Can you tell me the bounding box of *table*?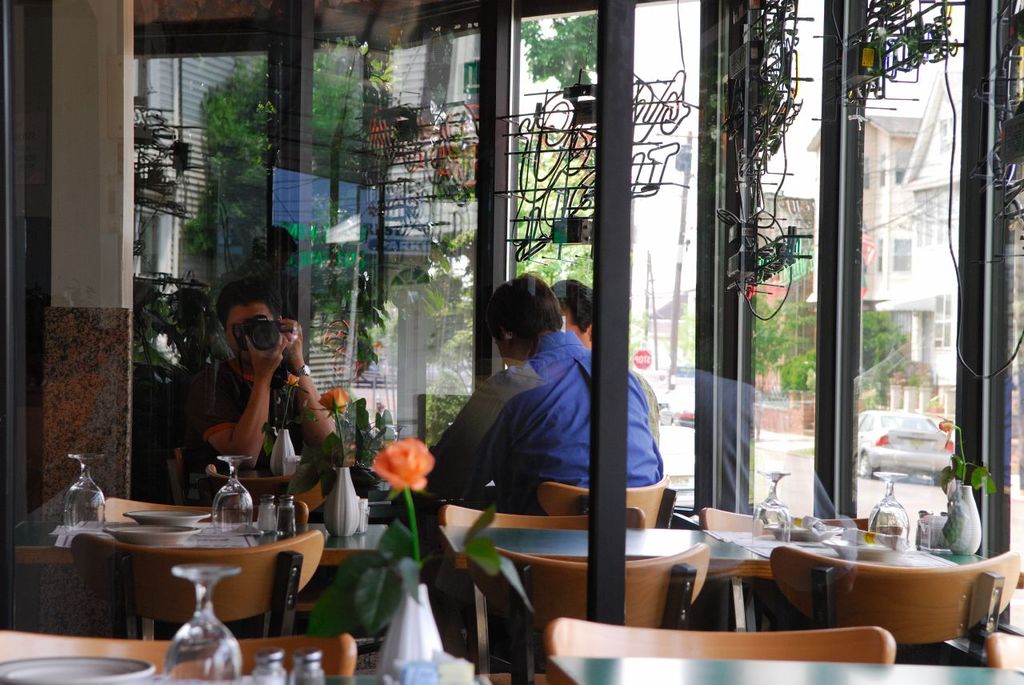
crop(546, 650, 1023, 684).
